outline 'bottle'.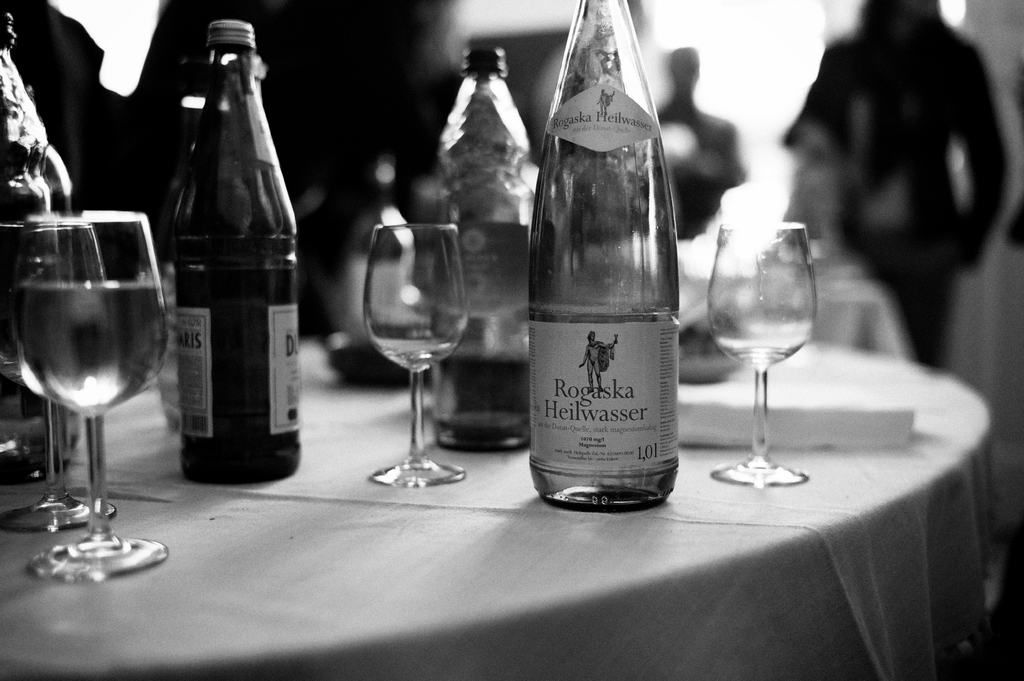
Outline: <box>20,86,85,474</box>.
